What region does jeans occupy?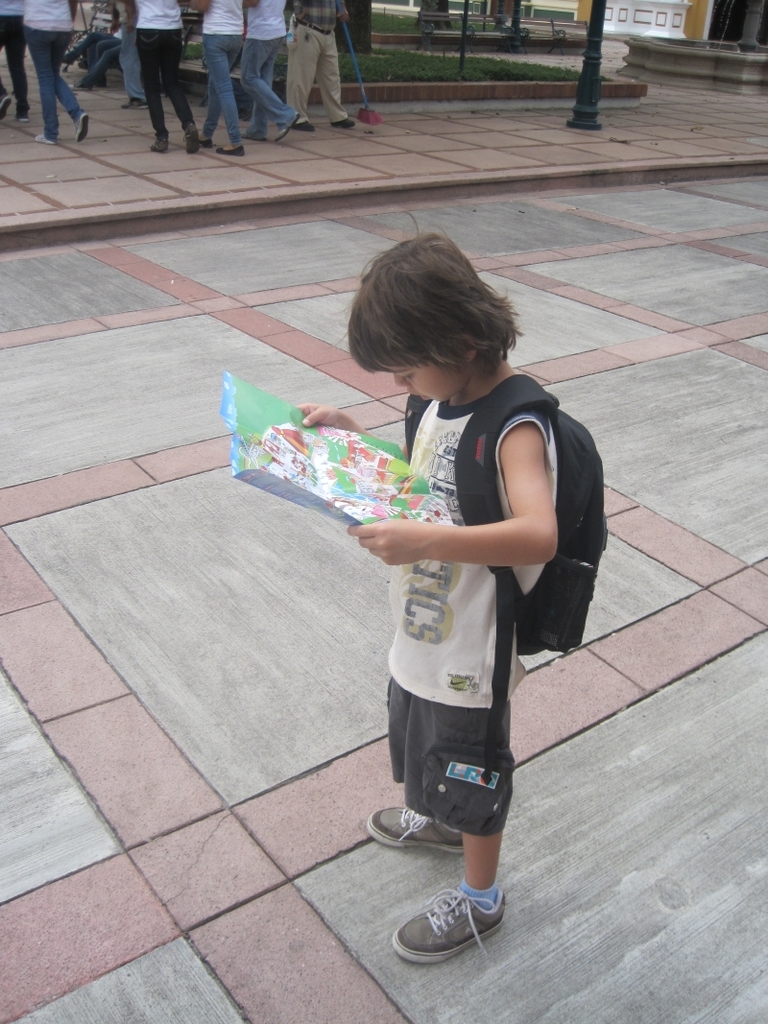
[x1=242, y1=35, x2=293, y2=124].
